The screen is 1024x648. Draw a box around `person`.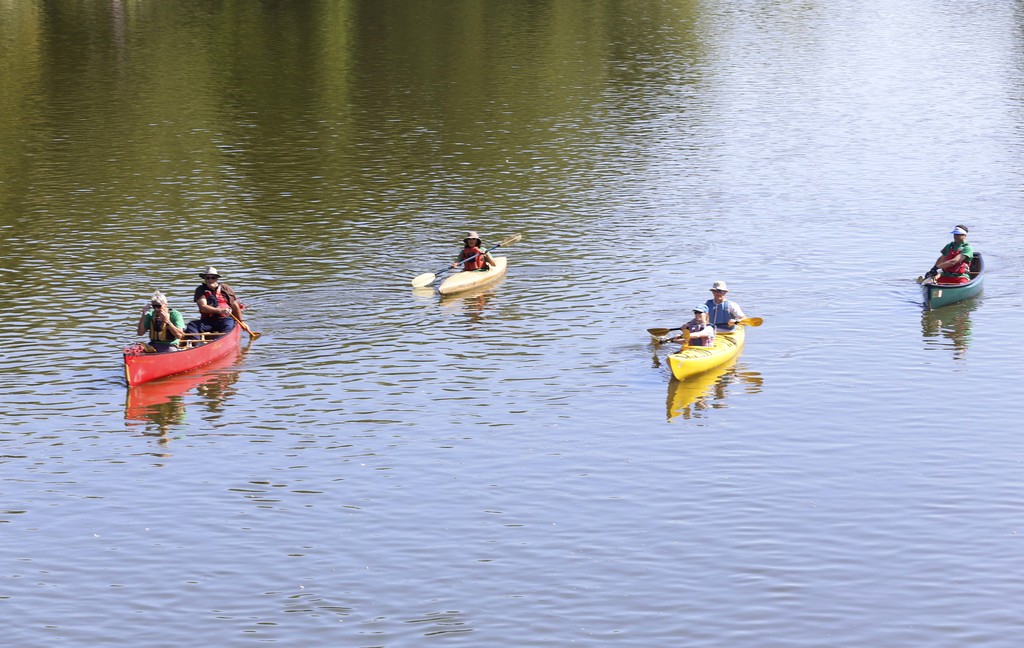
931,218,990,305.
